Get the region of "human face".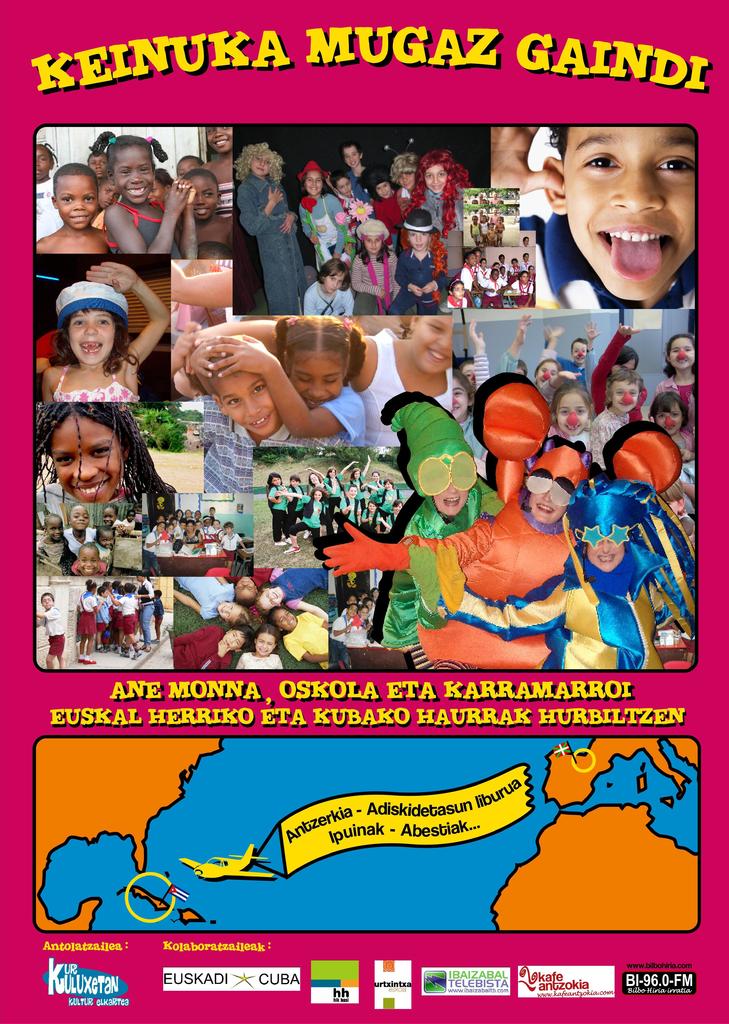
261:590:280:606.
